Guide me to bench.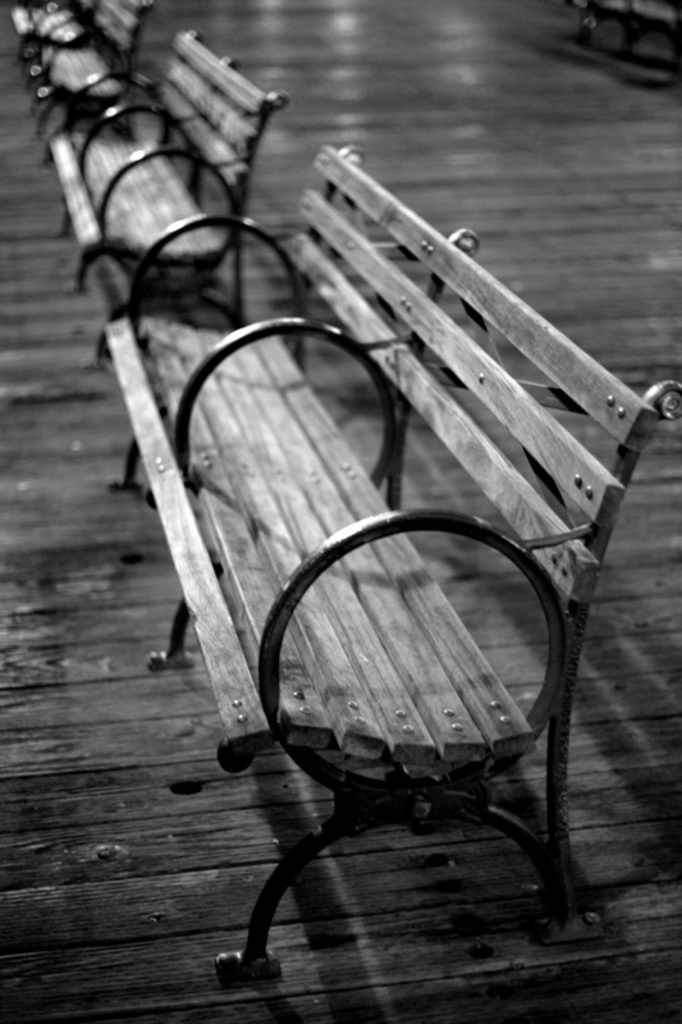
Guidance: {"x1": 68, "y1": 82, "x2": 681, "y2": 1000}.
